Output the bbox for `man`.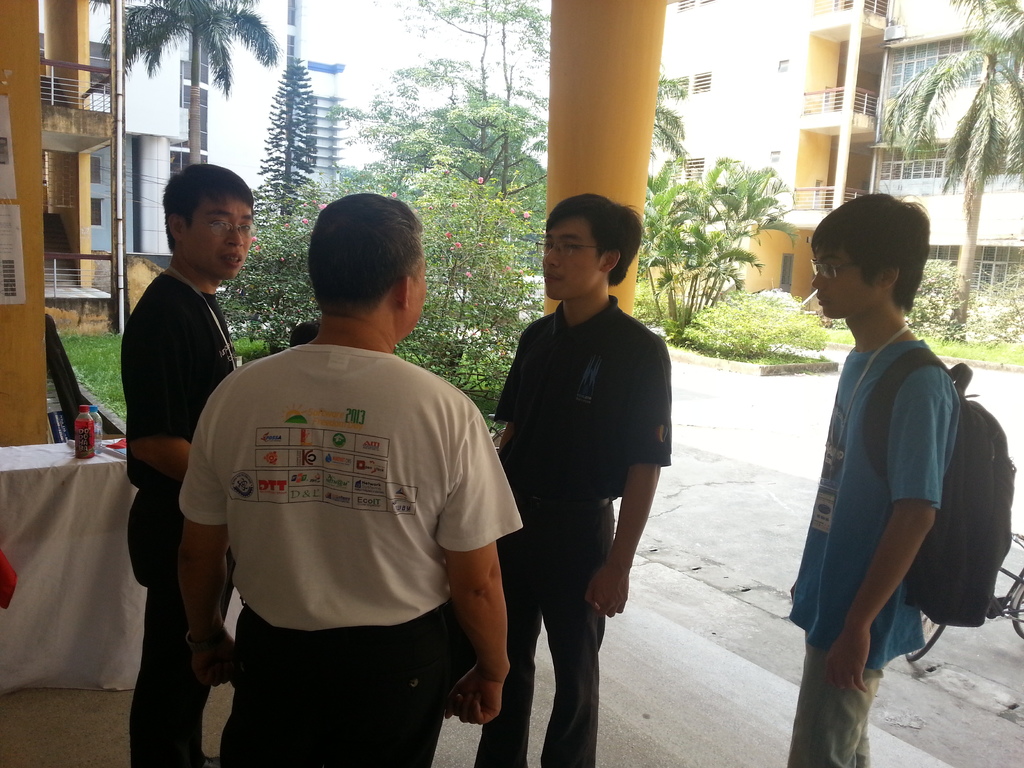
box(474, 192, 674, 767).
